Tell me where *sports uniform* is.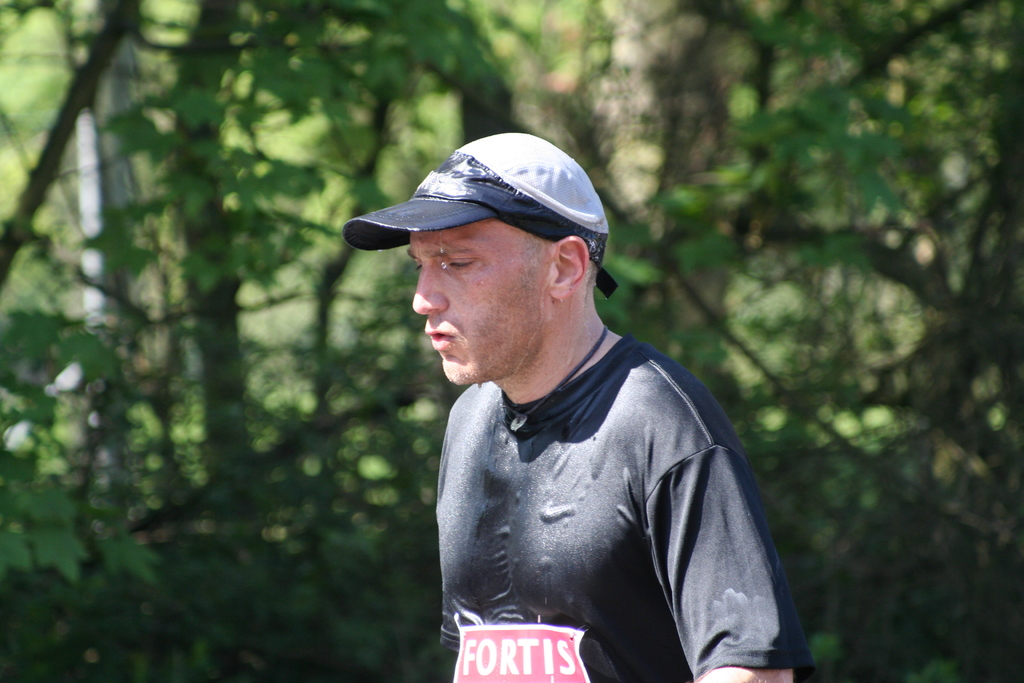
*sports uniform* is at <region>336, 133, 817, 682</region>.
